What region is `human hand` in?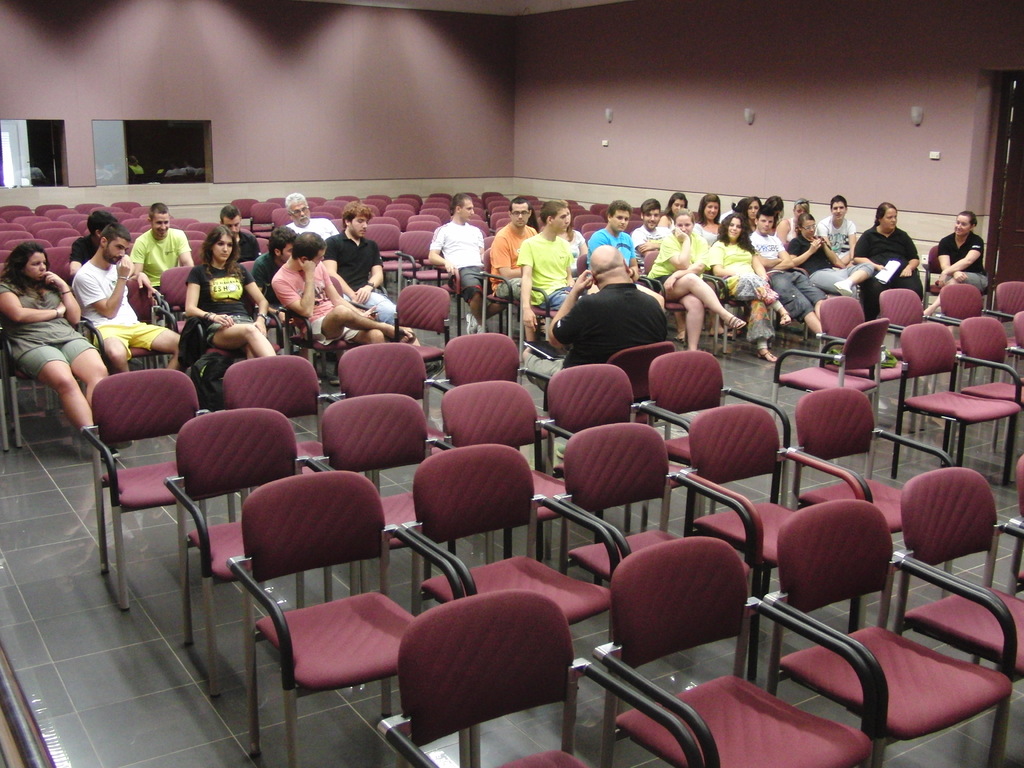
[522,311,540,331].
